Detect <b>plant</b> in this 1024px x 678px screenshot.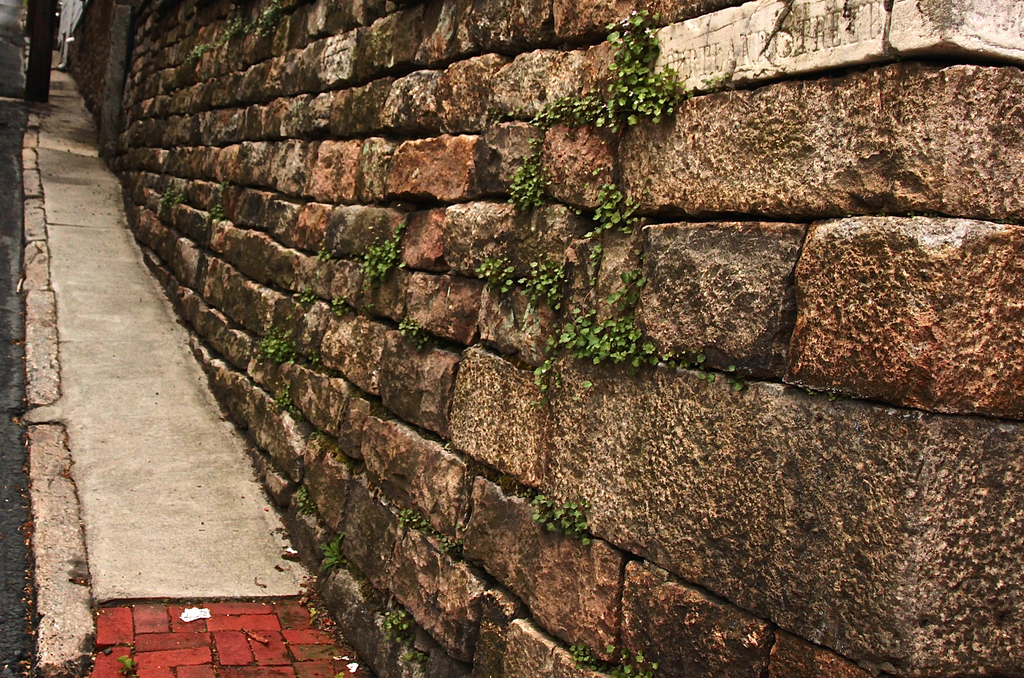
Detection: 313 242 344 268.
